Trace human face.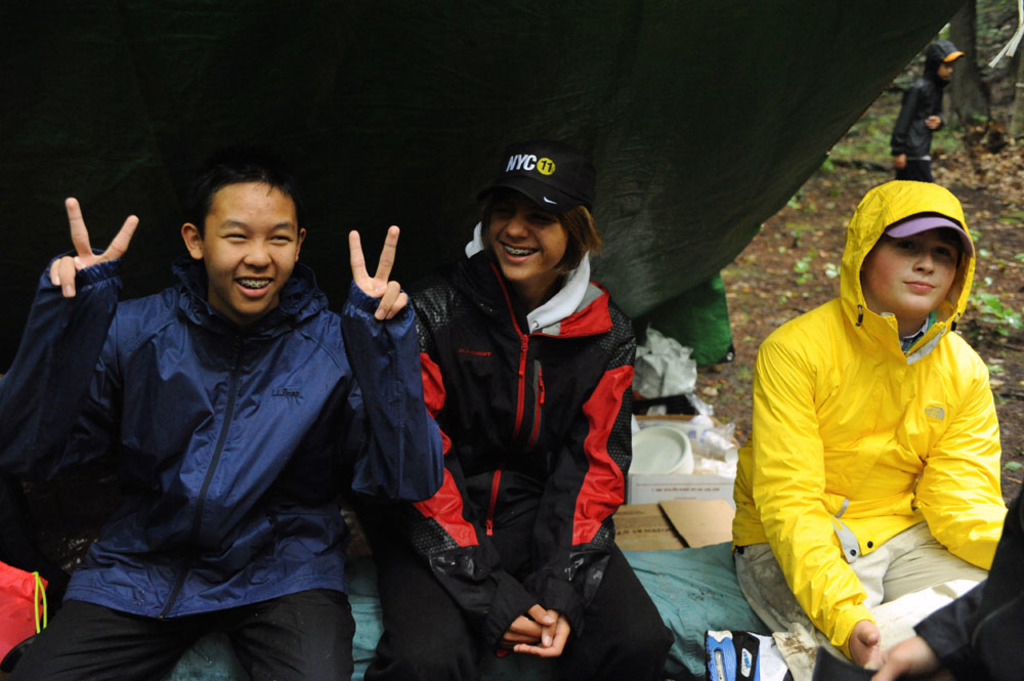
Traced to bbox(493, 198, 568, 280).
